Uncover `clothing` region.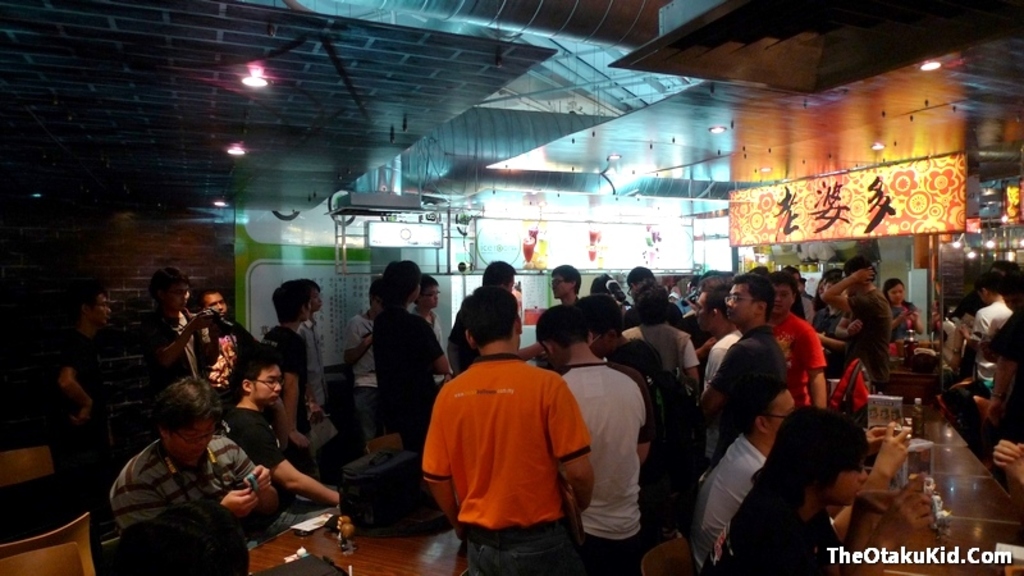
Uncovered: [707, 323, 785, 442].
